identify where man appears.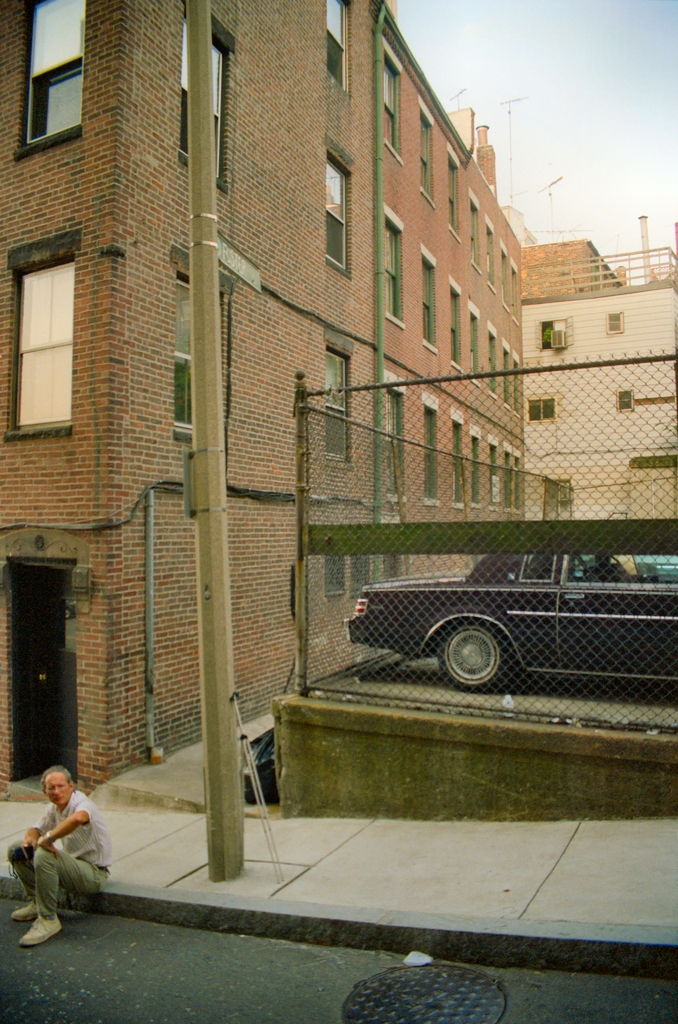
Appears at l=4, t=764, r=113, b=951.
